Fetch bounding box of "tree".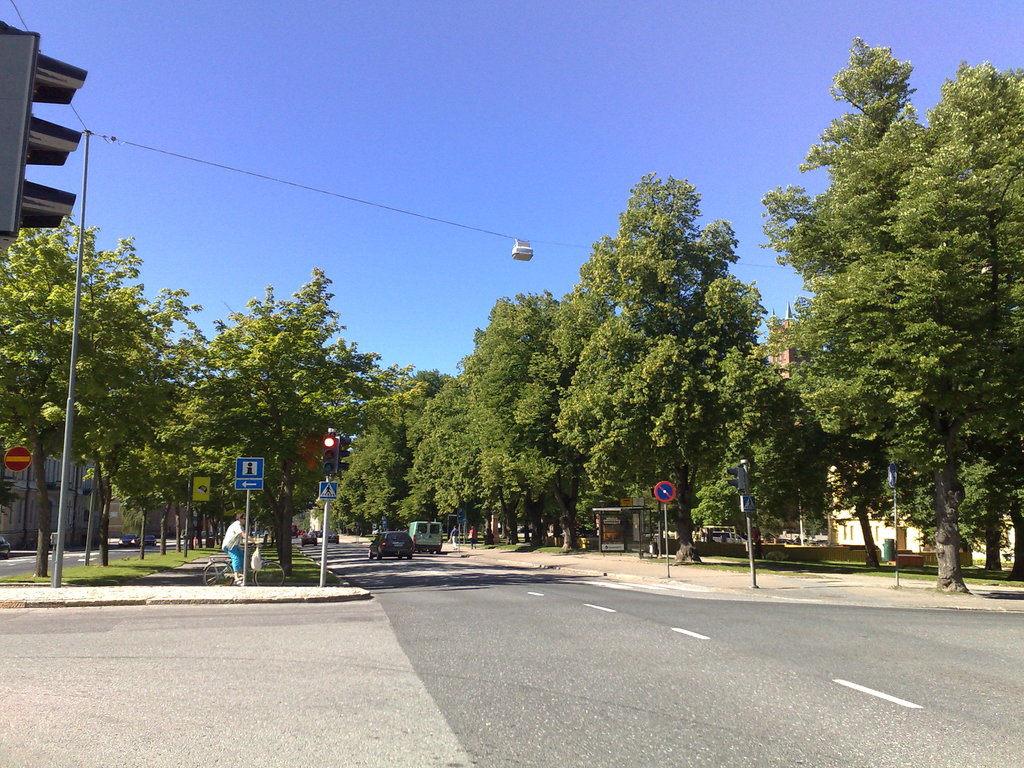
Bbox: bbox=[184, 257, 382, 579].
